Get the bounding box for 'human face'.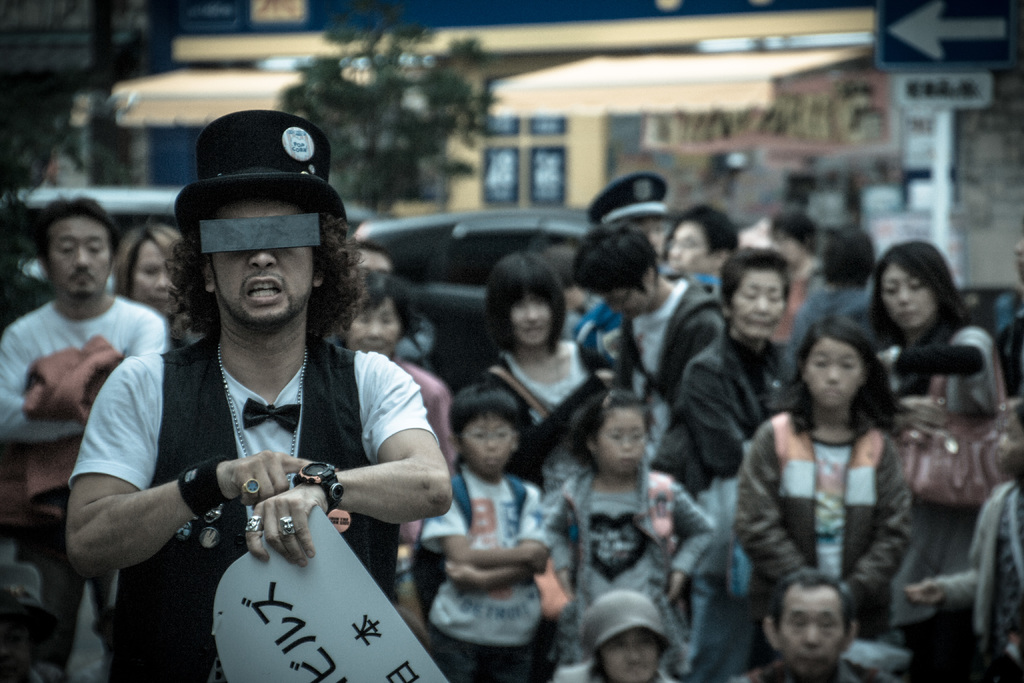
pyautogui.locateOnScreen(803, 340, 859, 406).
